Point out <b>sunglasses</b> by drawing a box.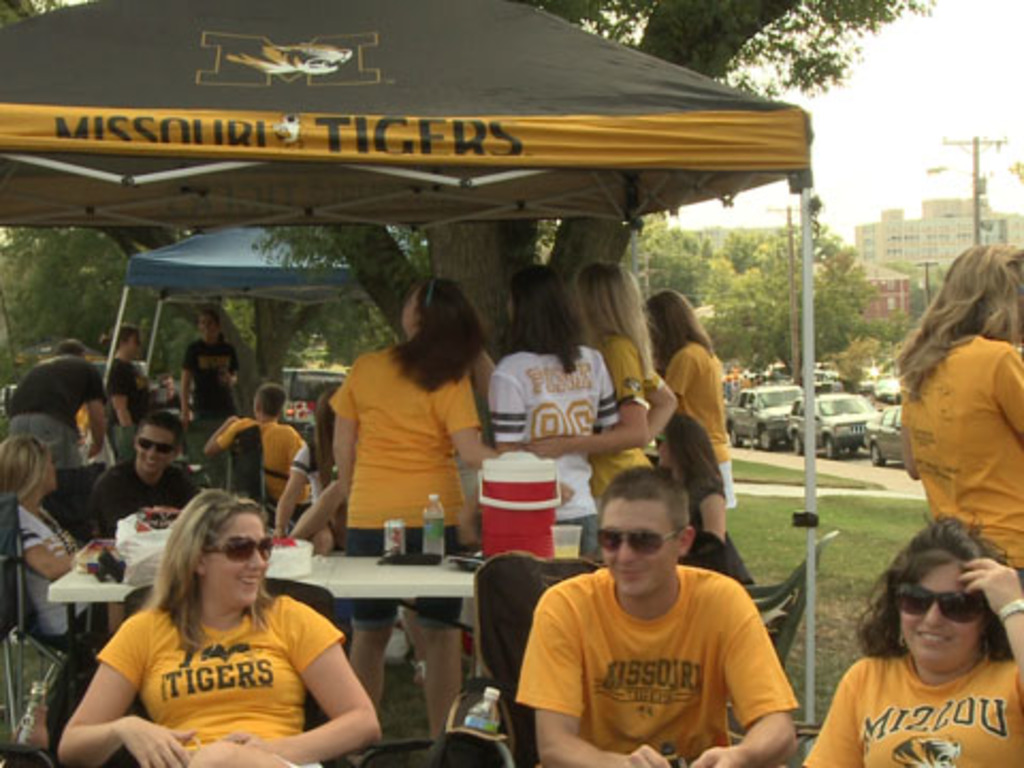
box(582, 521, 689, 561).
